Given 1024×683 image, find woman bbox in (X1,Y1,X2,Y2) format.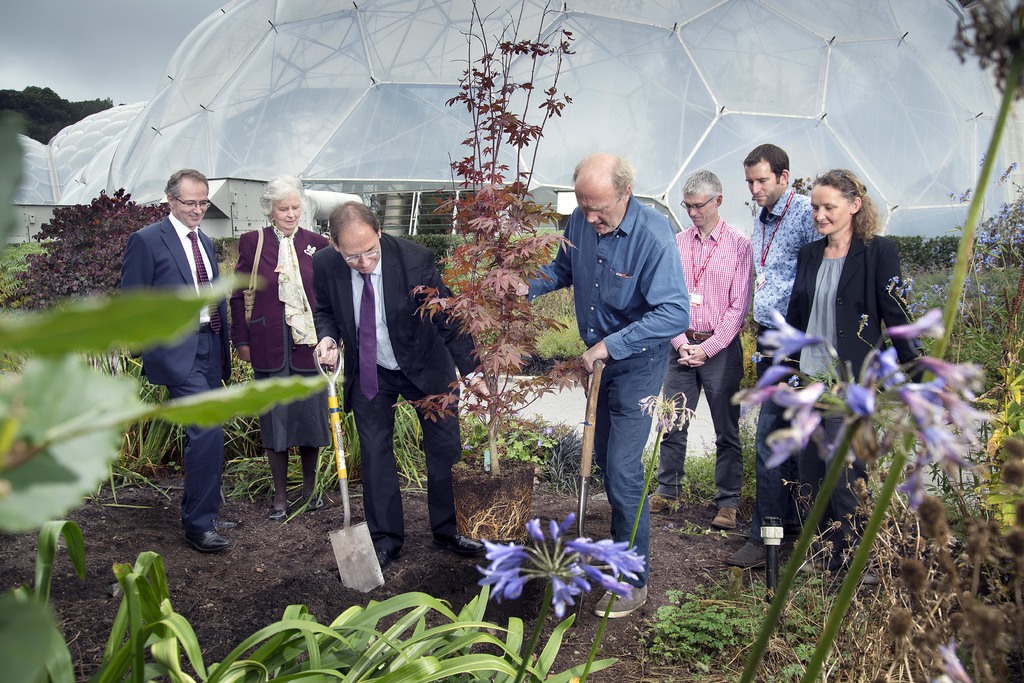
(781,163,921,577).
